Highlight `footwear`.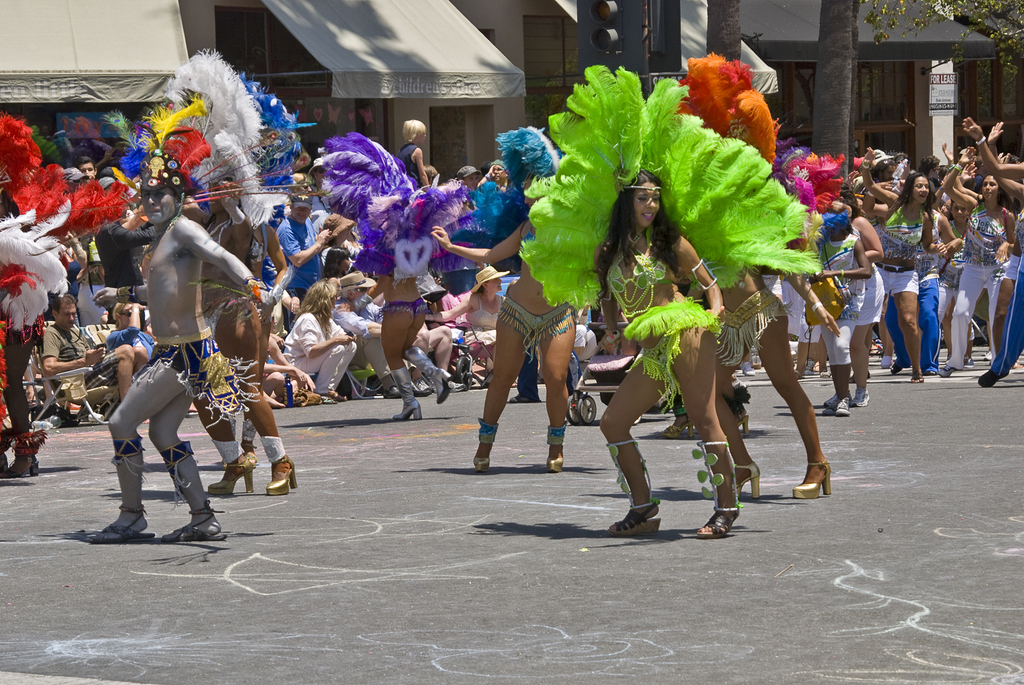
Highlighted region: [208, 450, 259, 495].
